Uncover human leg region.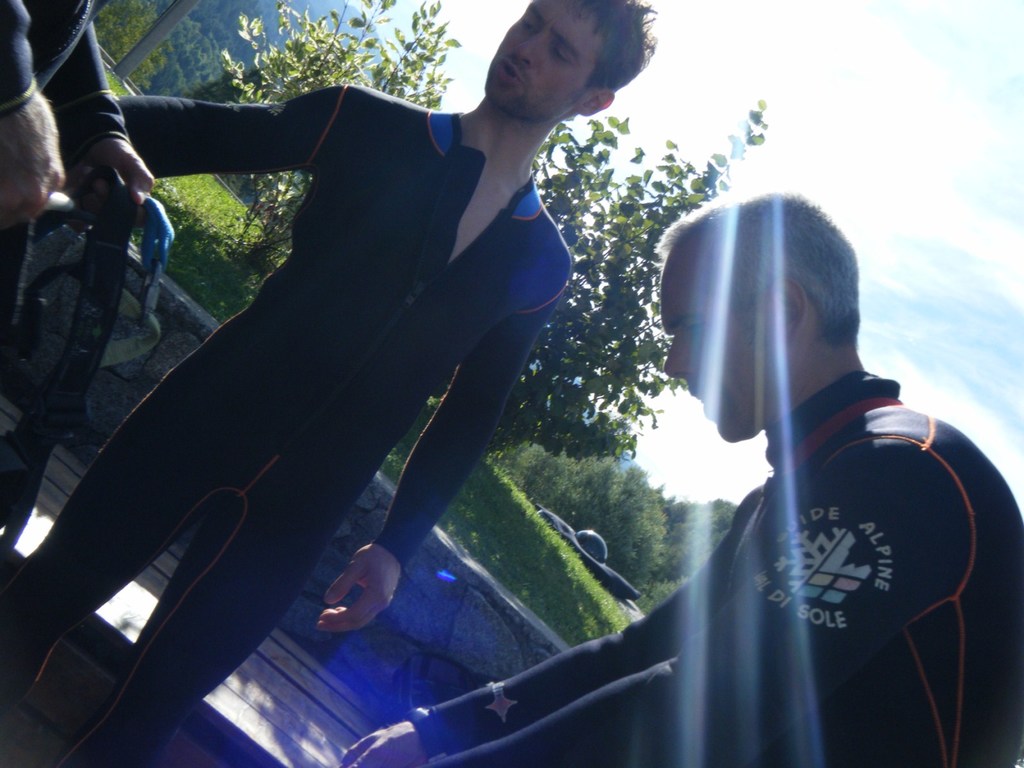
Uncovered: 47 512 316 767.
